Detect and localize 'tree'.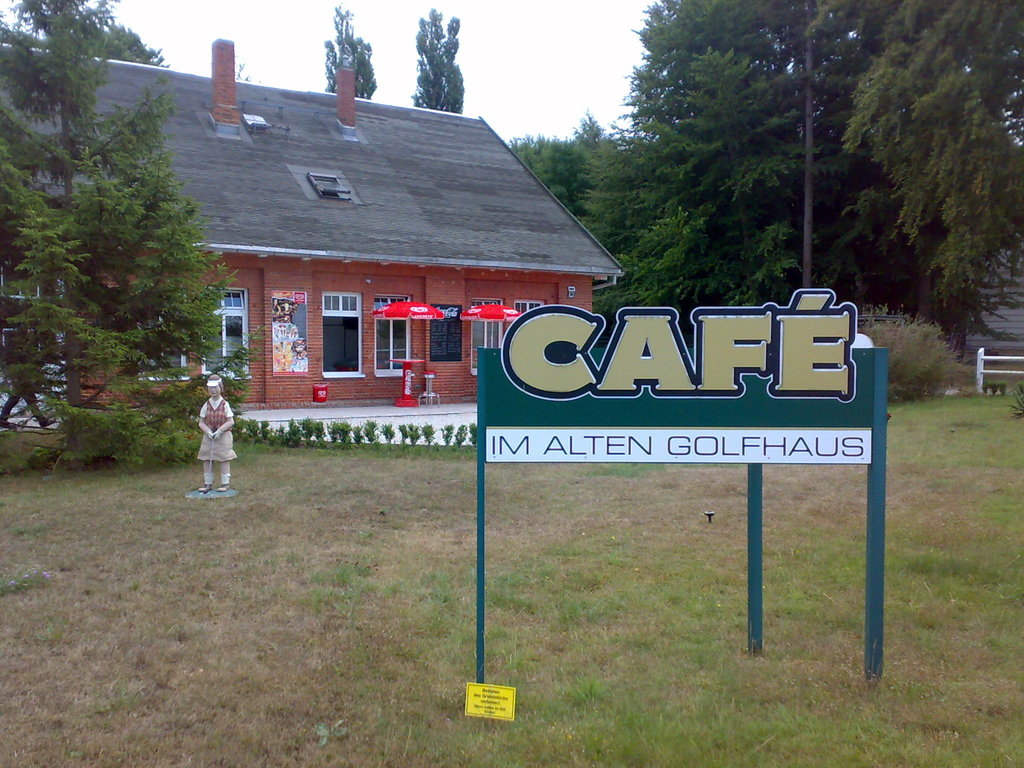
Localized at [503,110,650,248].
